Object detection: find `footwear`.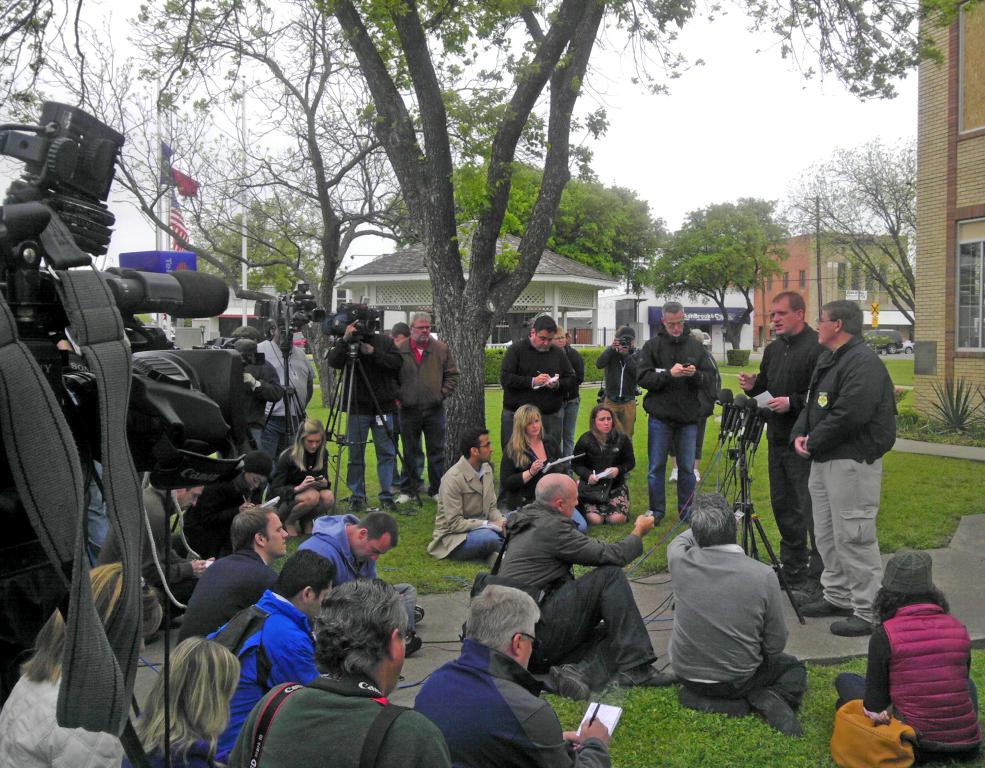
select_region(653, 511, 664, 523).
